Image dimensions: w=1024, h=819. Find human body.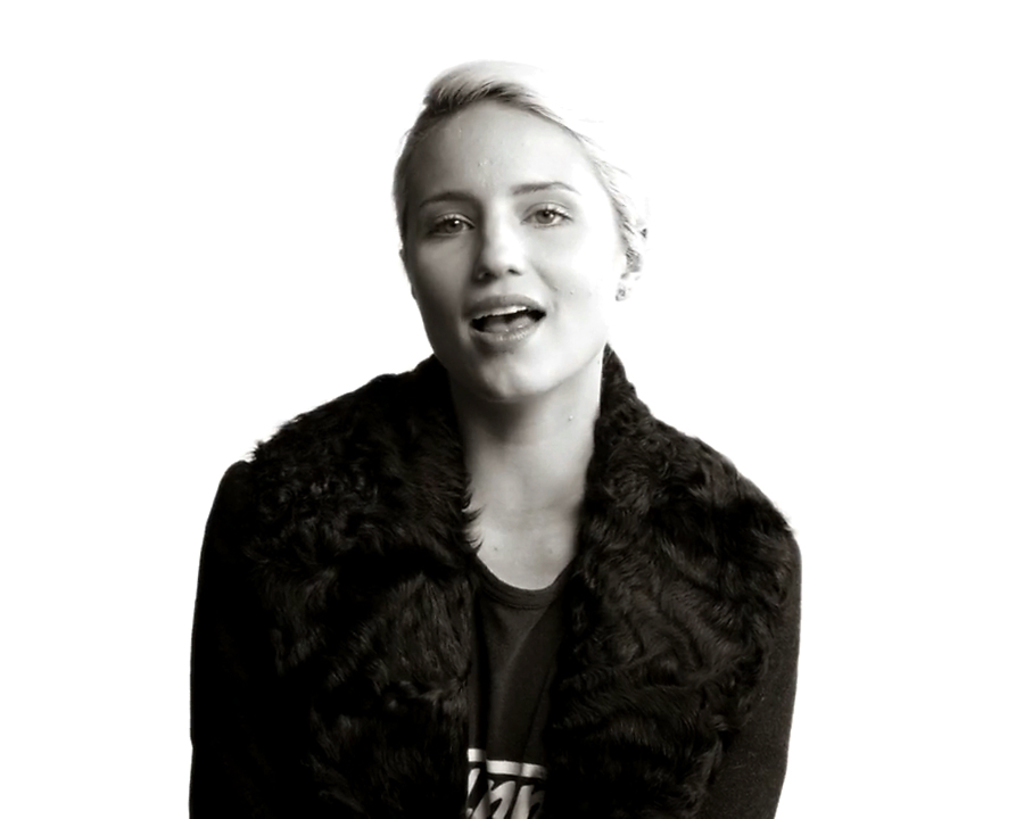
BBox(157, 157, 796, 818).
